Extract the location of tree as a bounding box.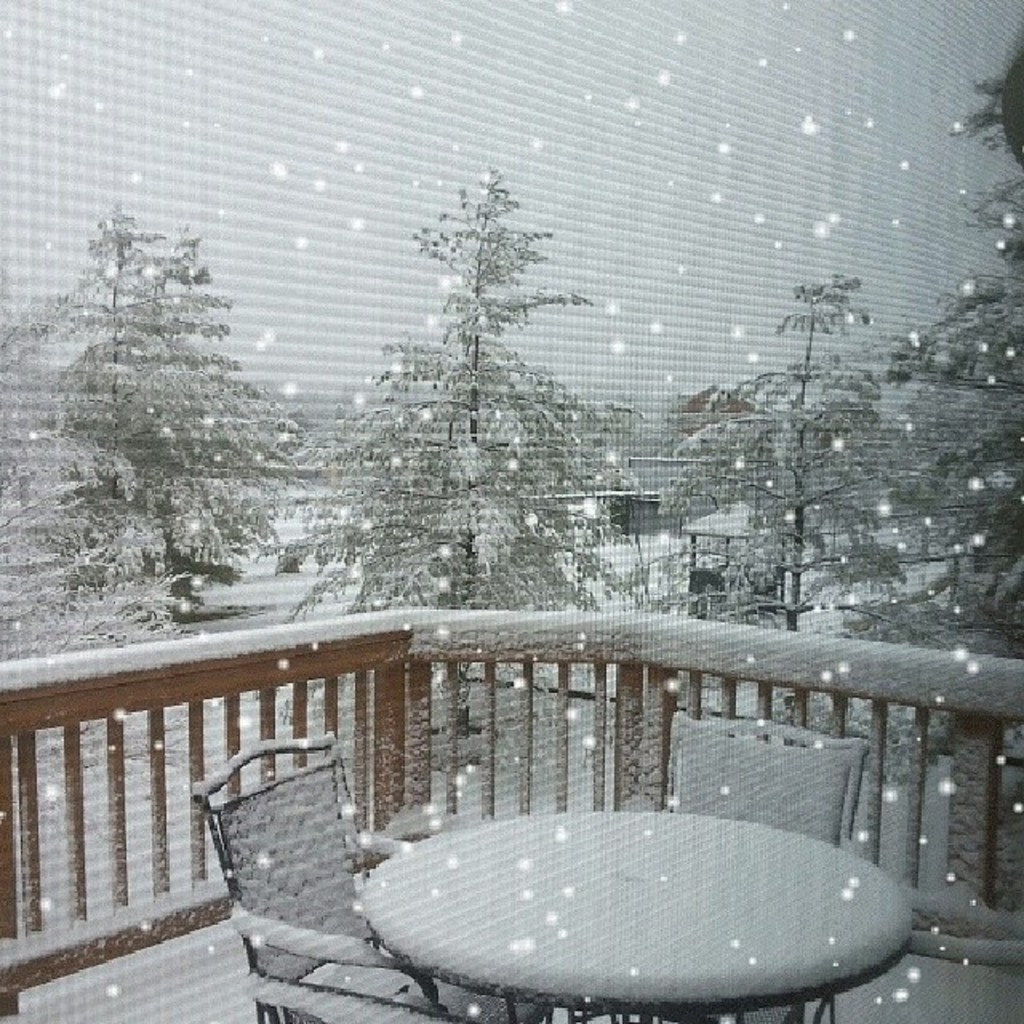
<bbox>302, 176, 630, 621</bbox>.
